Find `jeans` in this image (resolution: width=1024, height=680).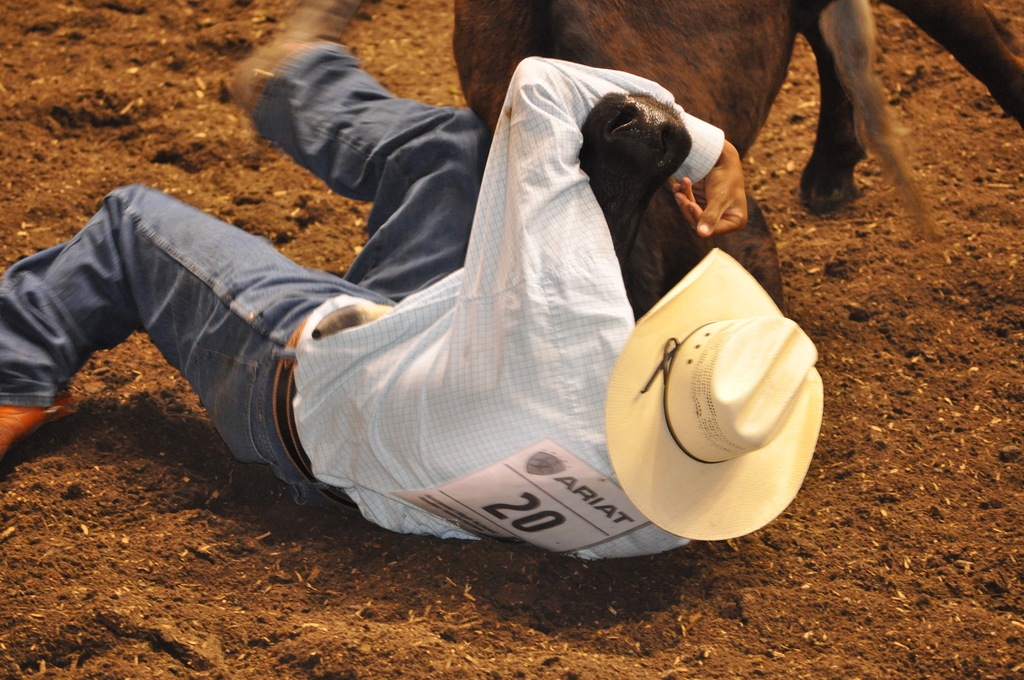
region(0, 40, 488, 507).
